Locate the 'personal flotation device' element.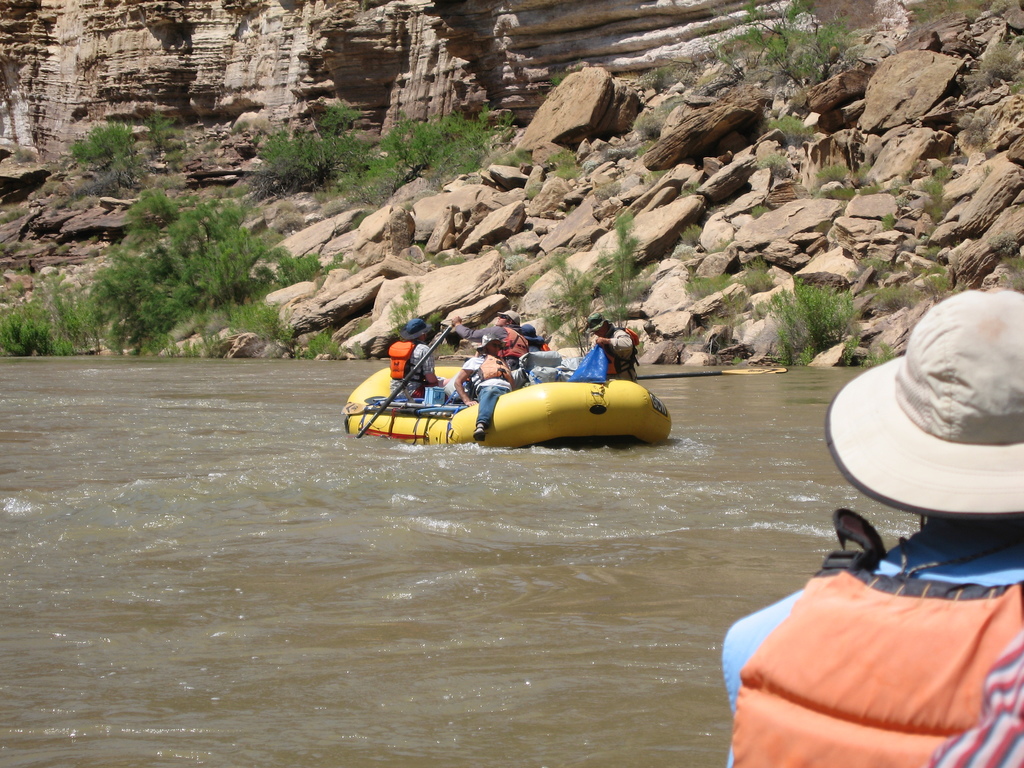
Element bbox: 390/340/428/386.
